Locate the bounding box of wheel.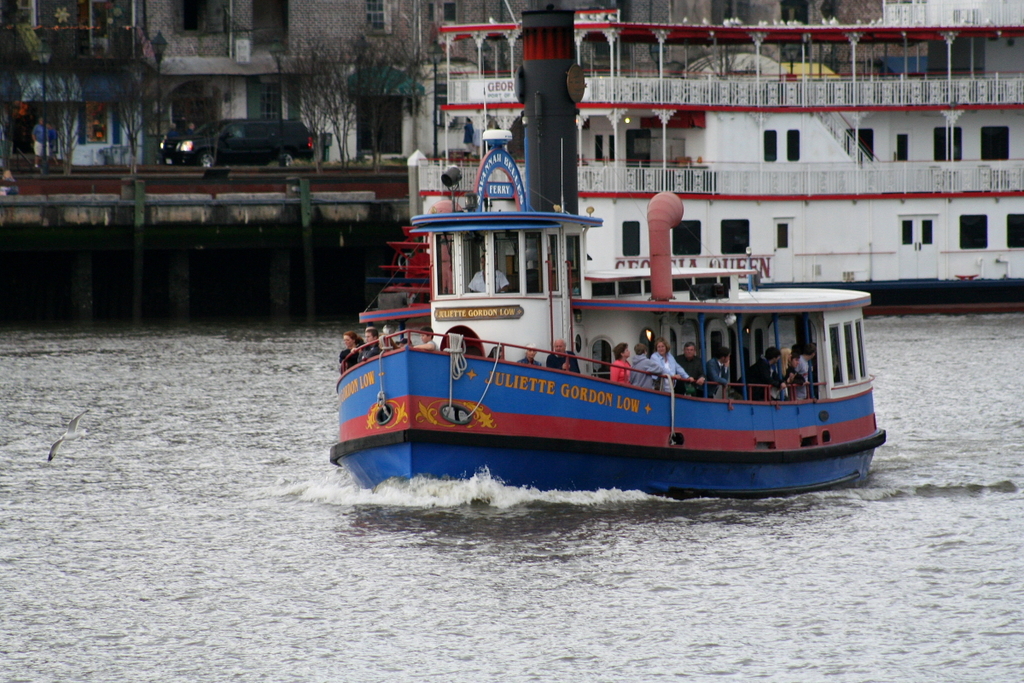
Bounding box: l=198, t=153, r=214, b=167.
